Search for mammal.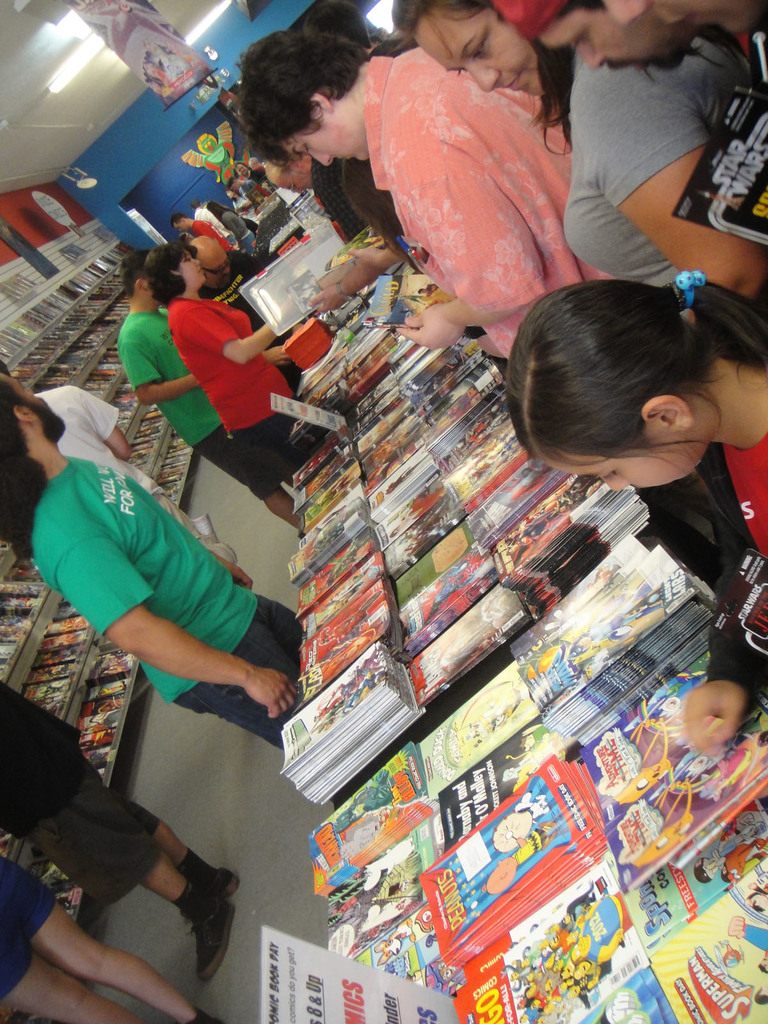
Found at BBox(197, 241, 296, 389).
